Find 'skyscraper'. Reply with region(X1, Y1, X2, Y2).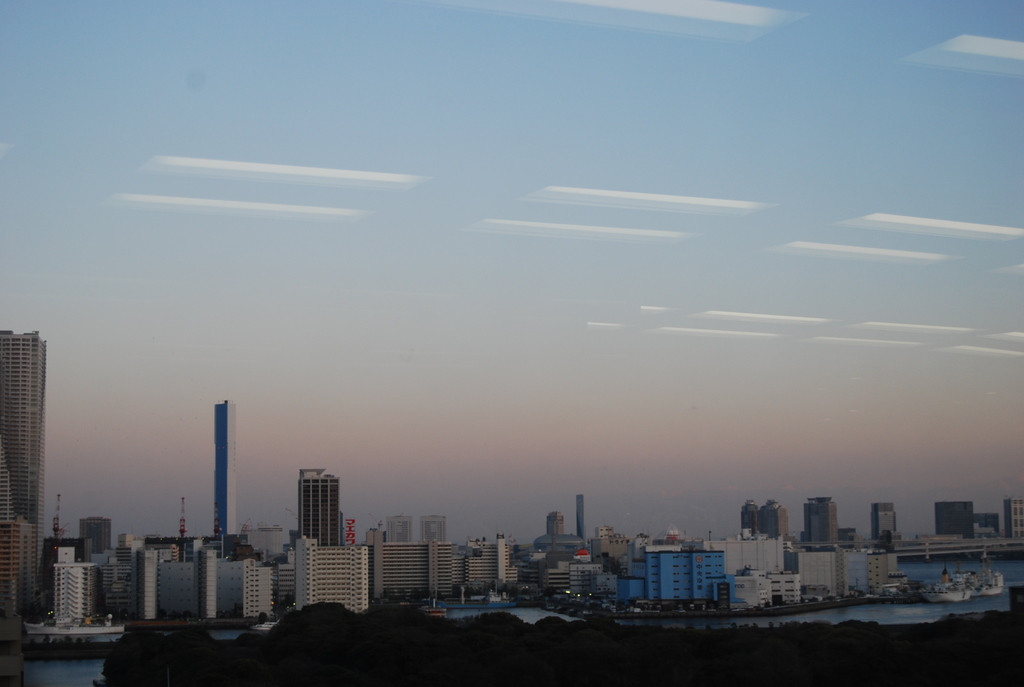
region(75, 517, 113, 555).
